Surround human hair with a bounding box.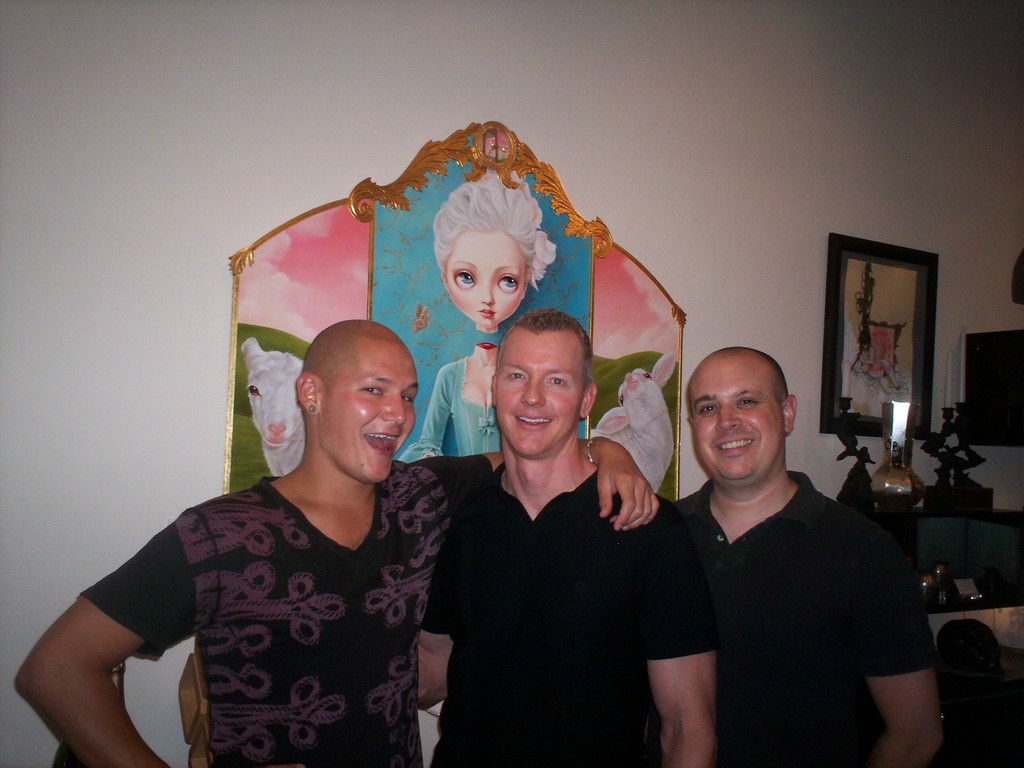
{"x1": 685, "y1": 344, "x2": 791, "y2": 403}.
